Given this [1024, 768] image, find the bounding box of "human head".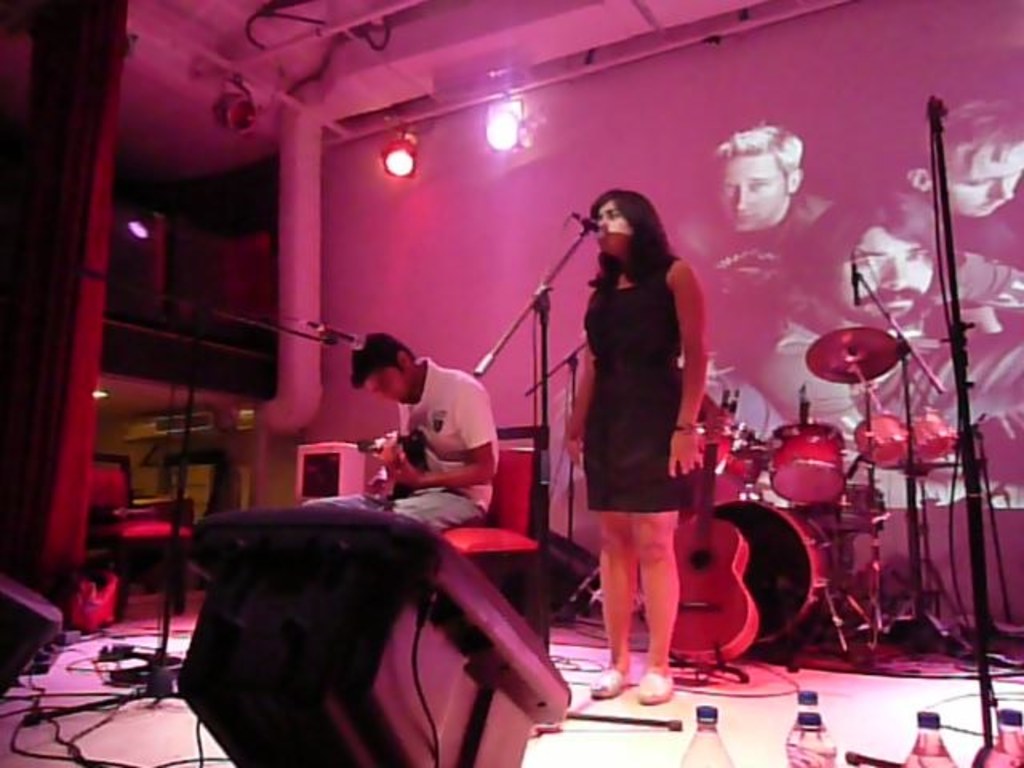
box(350, 331, 419, 410).
